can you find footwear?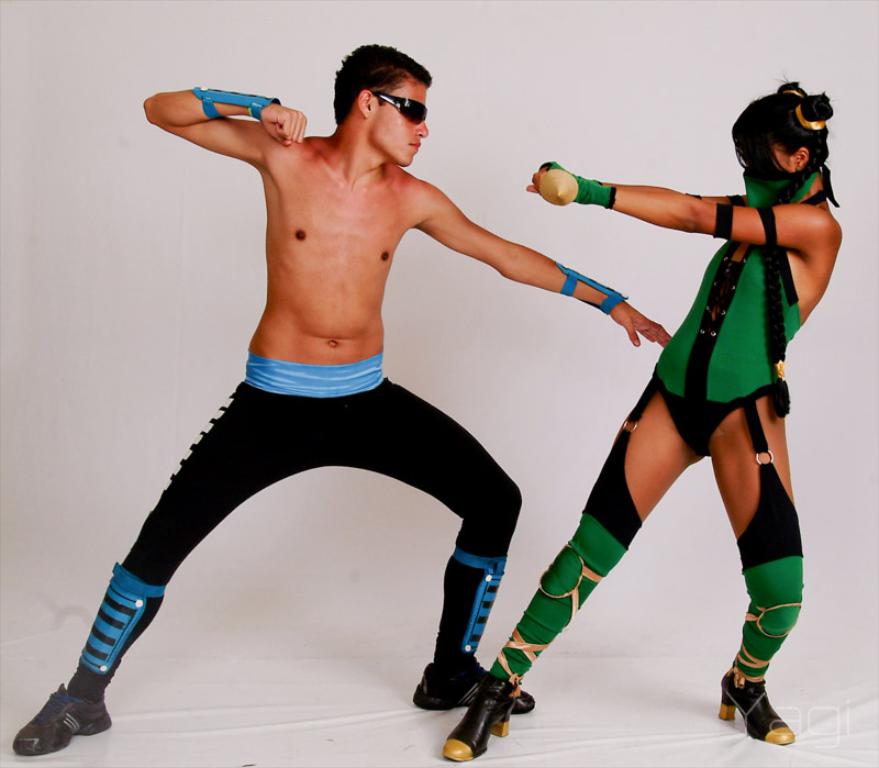
Yes, bounding box: (725,660,795,748).
